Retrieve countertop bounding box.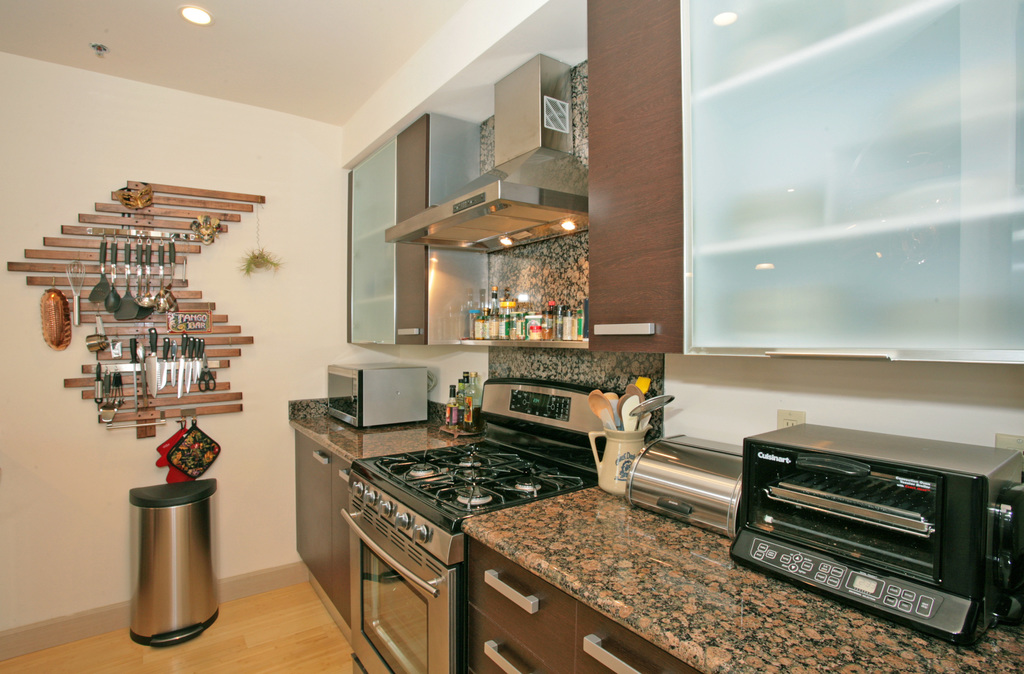
Bounding box: [288, 408, 1023, 673].
